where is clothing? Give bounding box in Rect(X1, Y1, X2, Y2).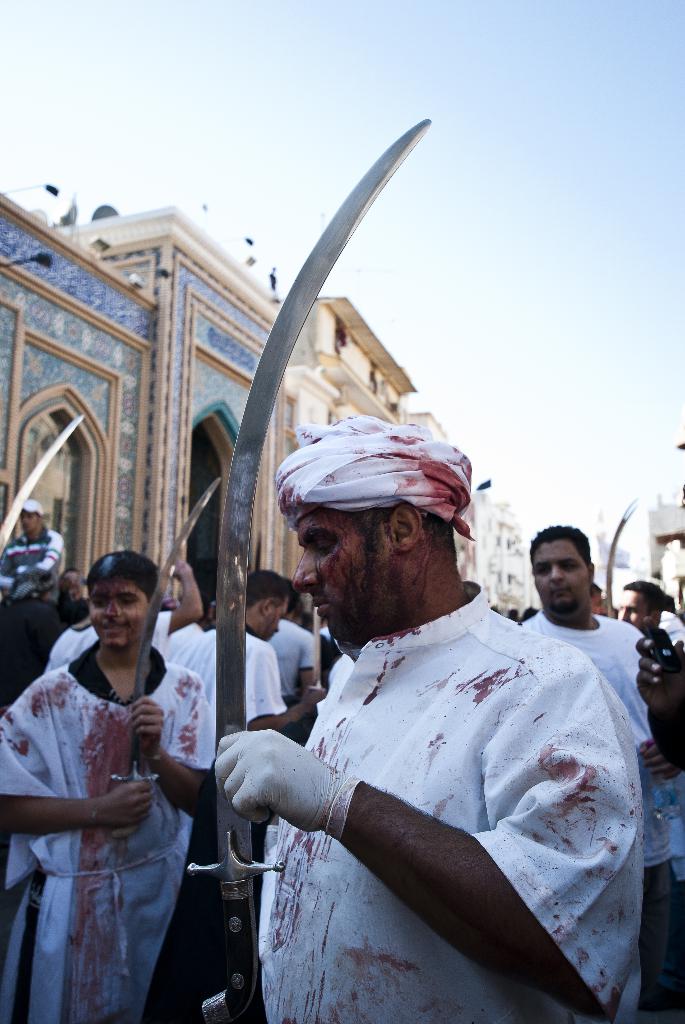
Rect(520, 603, 684, 1023).
